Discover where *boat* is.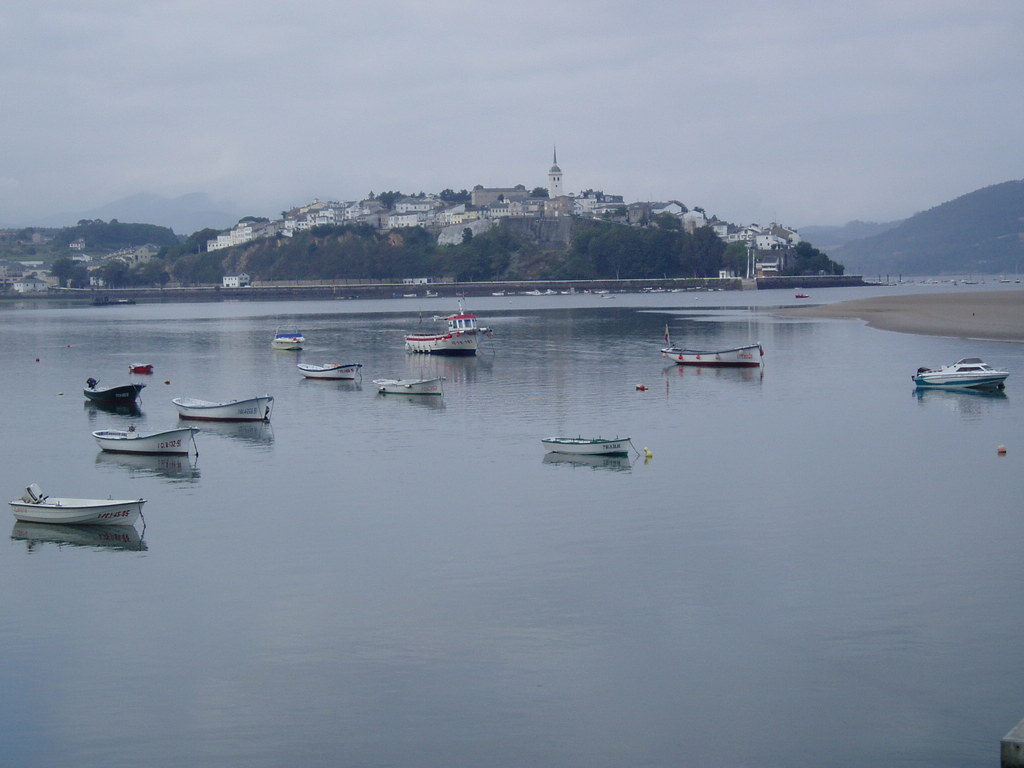
Discovered at (912,356,1014,396).
